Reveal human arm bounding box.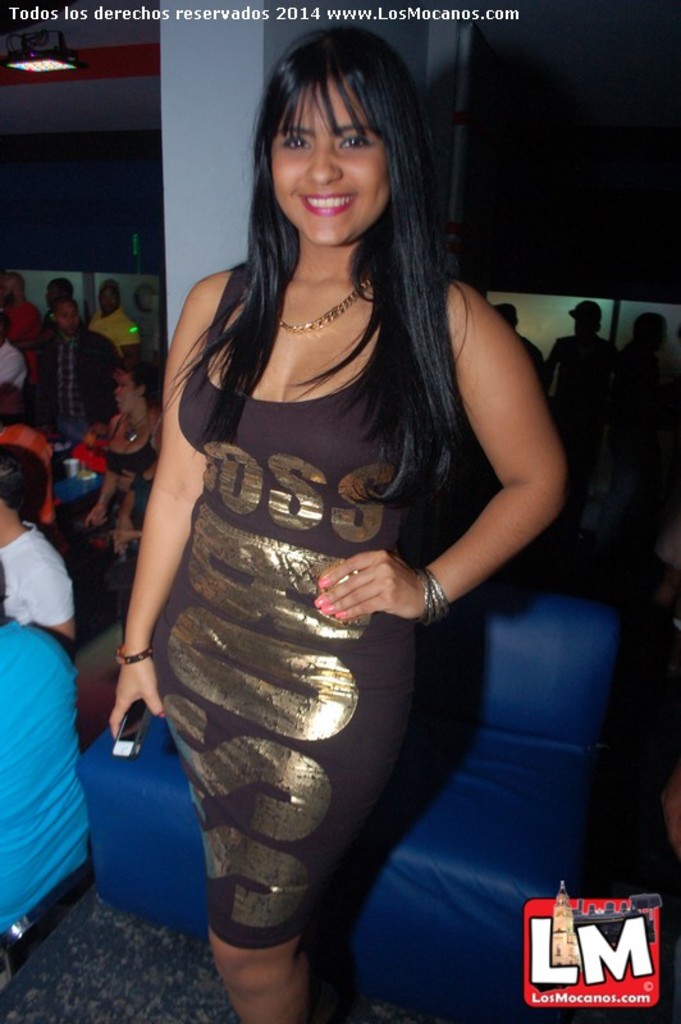
Revealed: bbox(108, 444, 160, 553).
